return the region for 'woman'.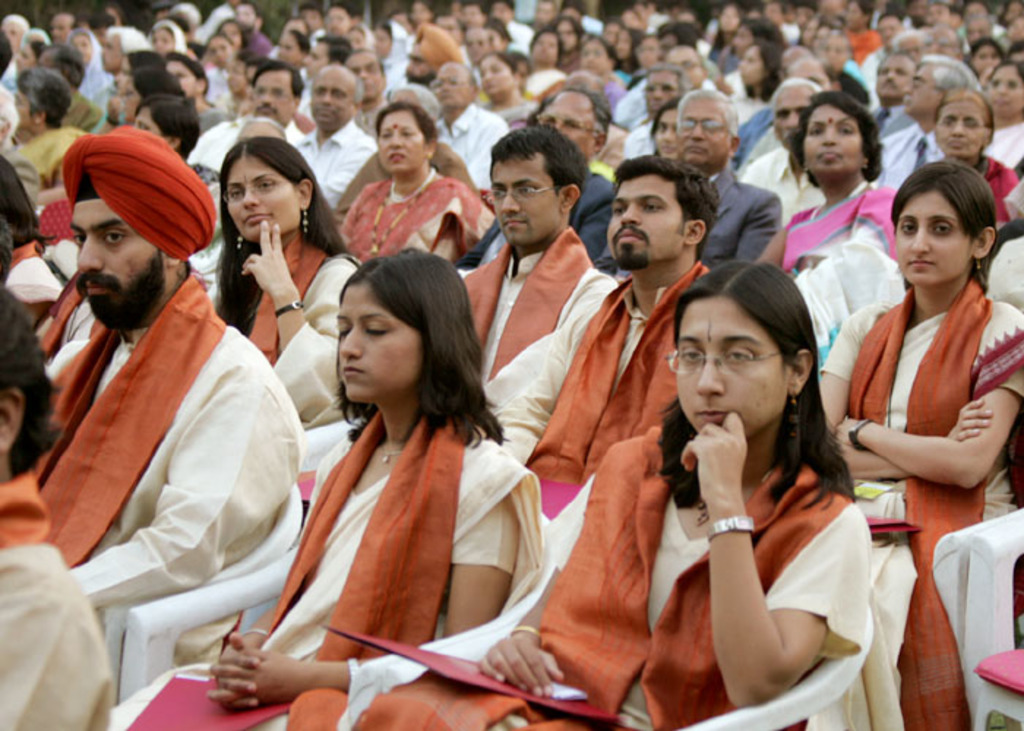
734:39:780:102.
